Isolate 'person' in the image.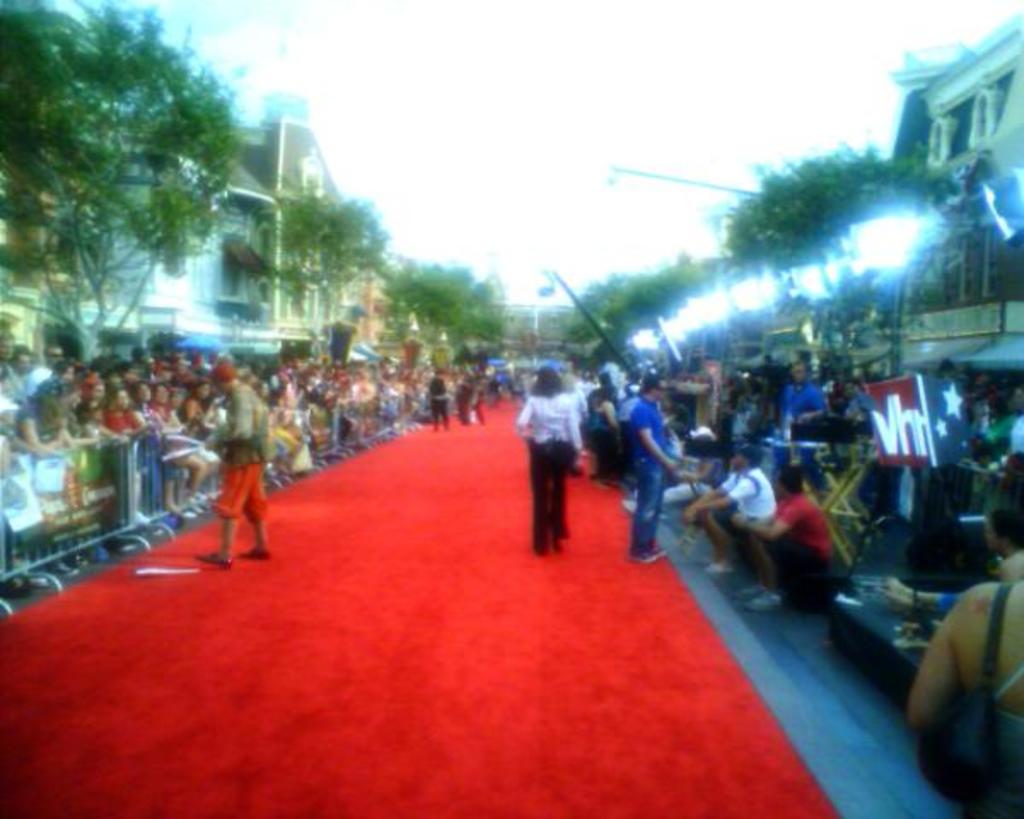
Isolated region: locate(203, 355, 270, 568).
